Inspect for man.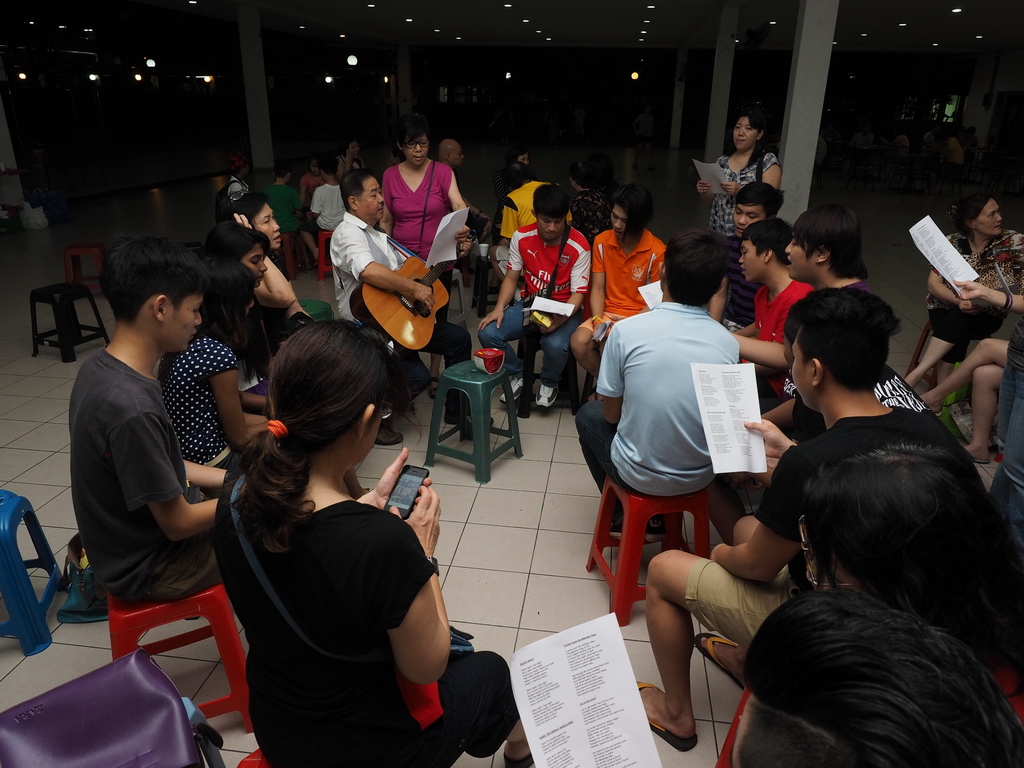
Inspection: rect(69, 232, 227, 602).
